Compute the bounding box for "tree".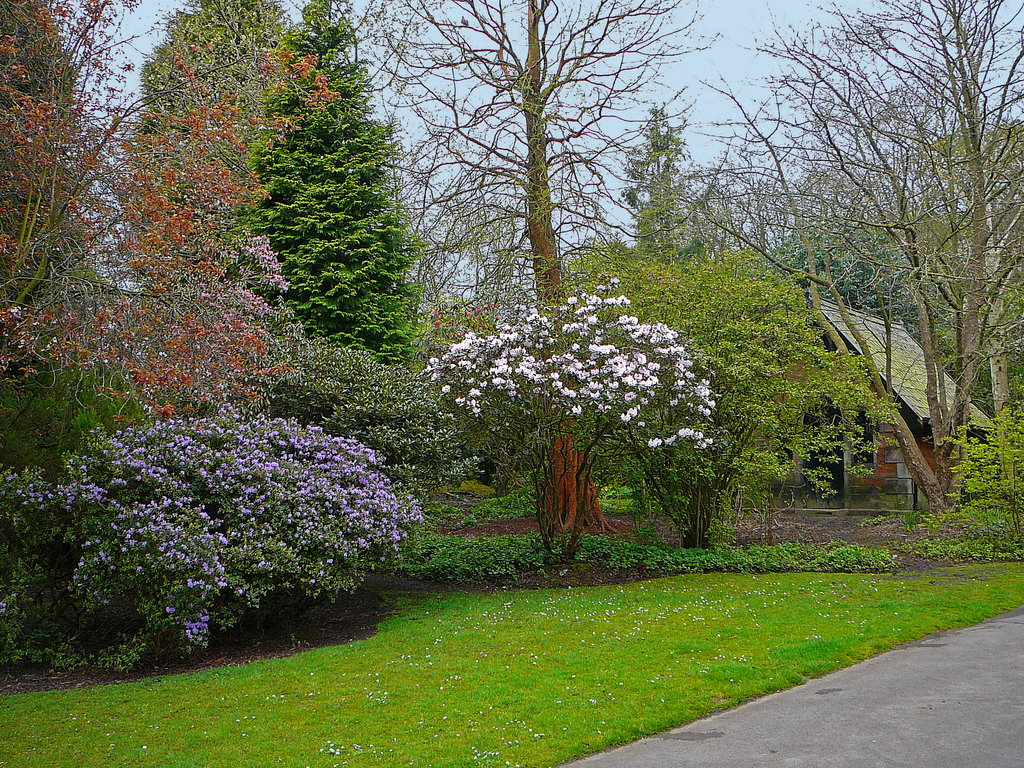
[x1=330, y1=0, x2=718, y2=538].
